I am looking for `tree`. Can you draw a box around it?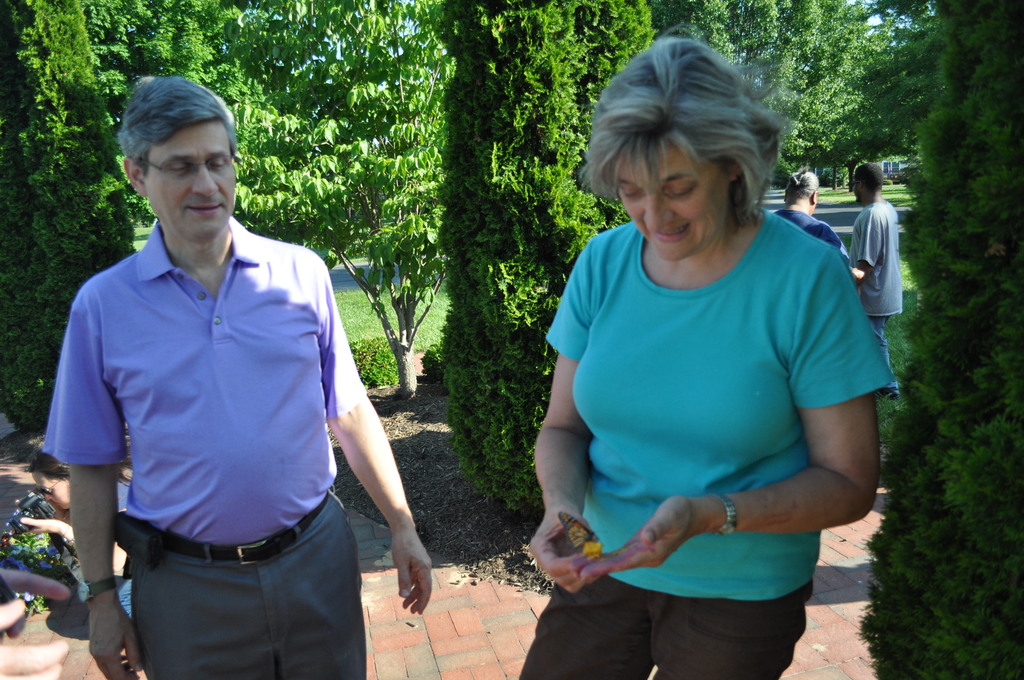
Sure, the bounding box is 860, 60, 1016, 636.
